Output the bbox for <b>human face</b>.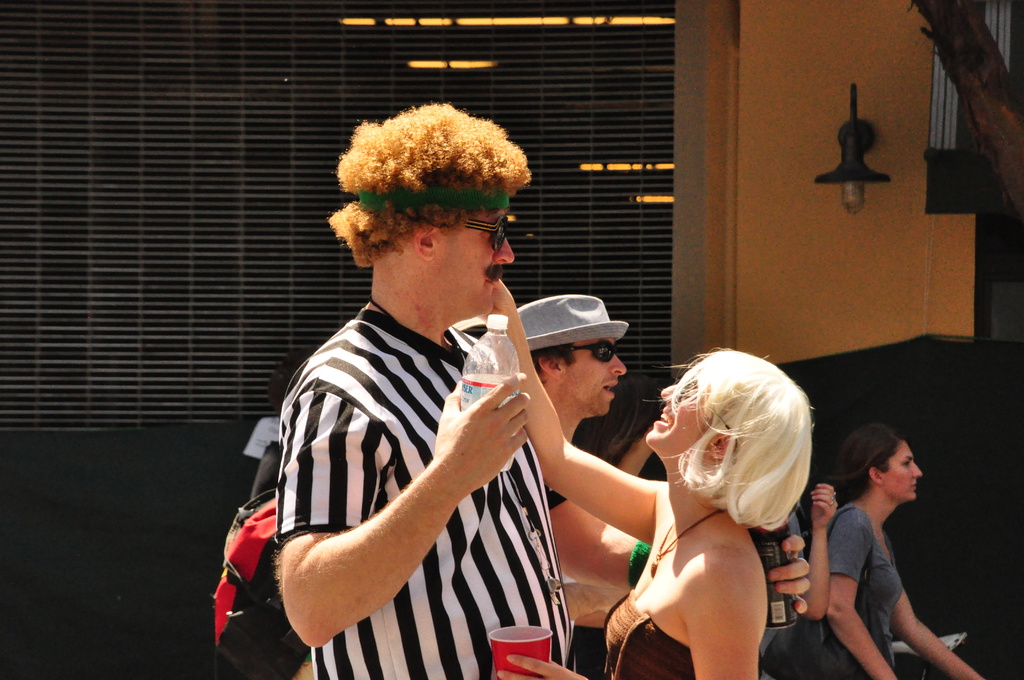
bbox=(565, 339, 629, 416).
